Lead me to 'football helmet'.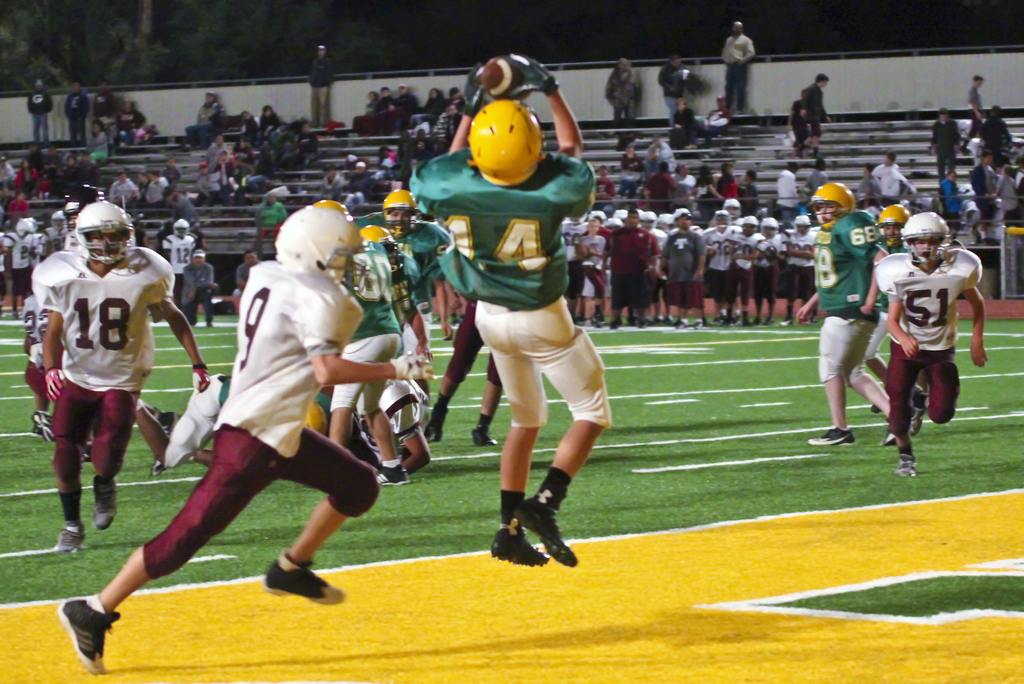
Lead to {"left": 378, "top": 183, "right": 429, "bottom": 235}.
